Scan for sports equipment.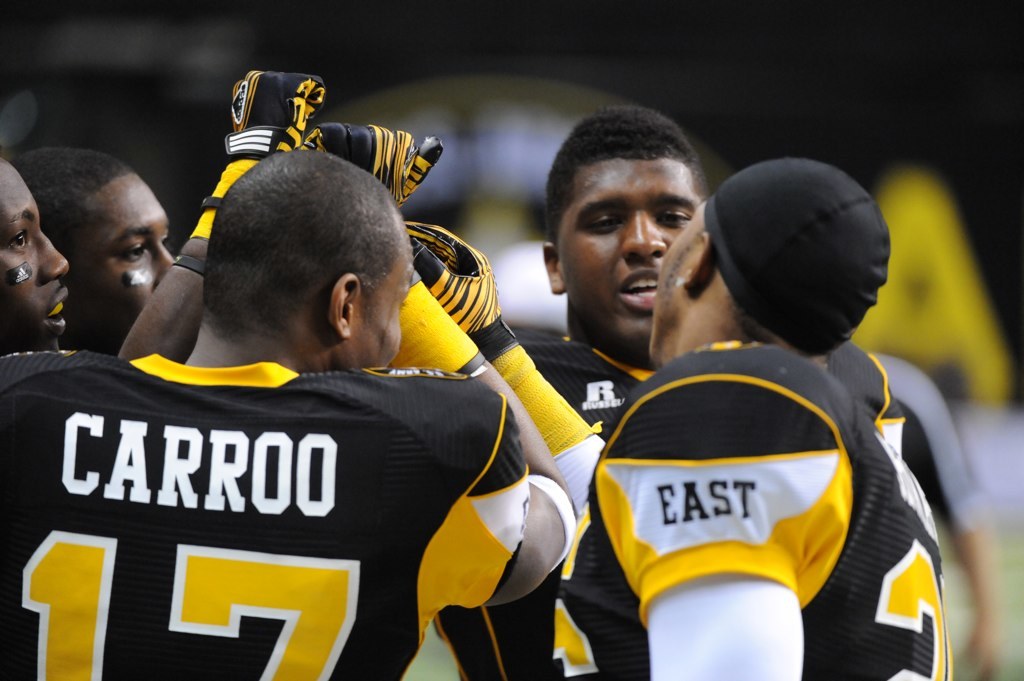
Scan result: {"x1": 403, "y1": 221, "x2": 520, "y2": 362}.
